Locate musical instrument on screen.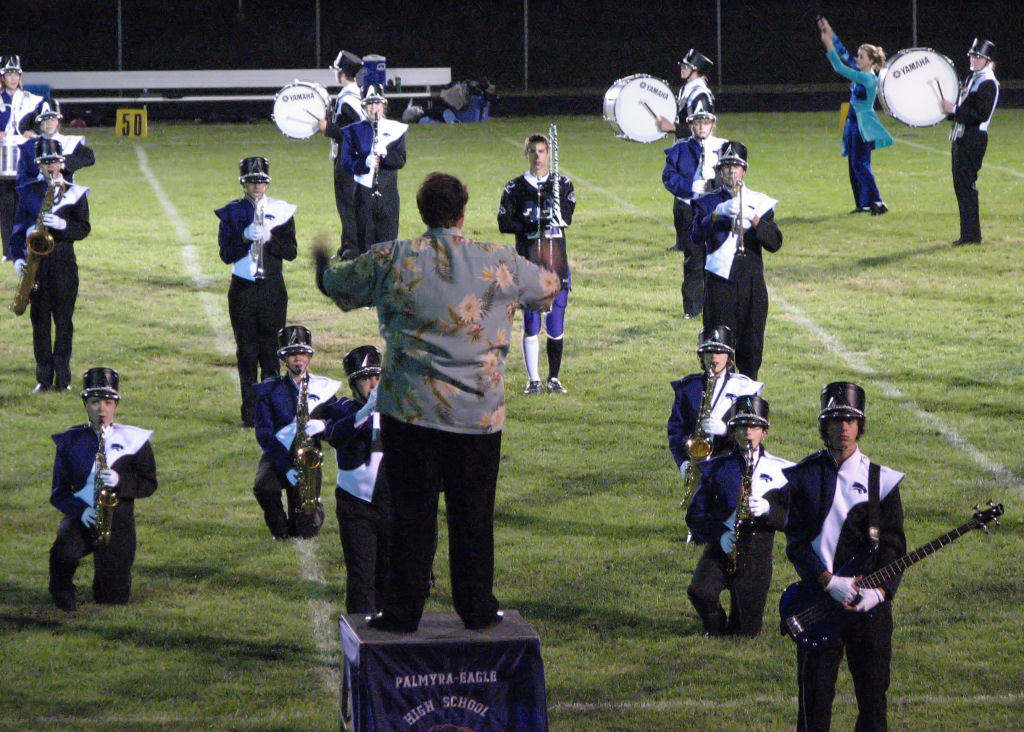
On screen at x1=732 y1=441 x2=767 y2=589.
